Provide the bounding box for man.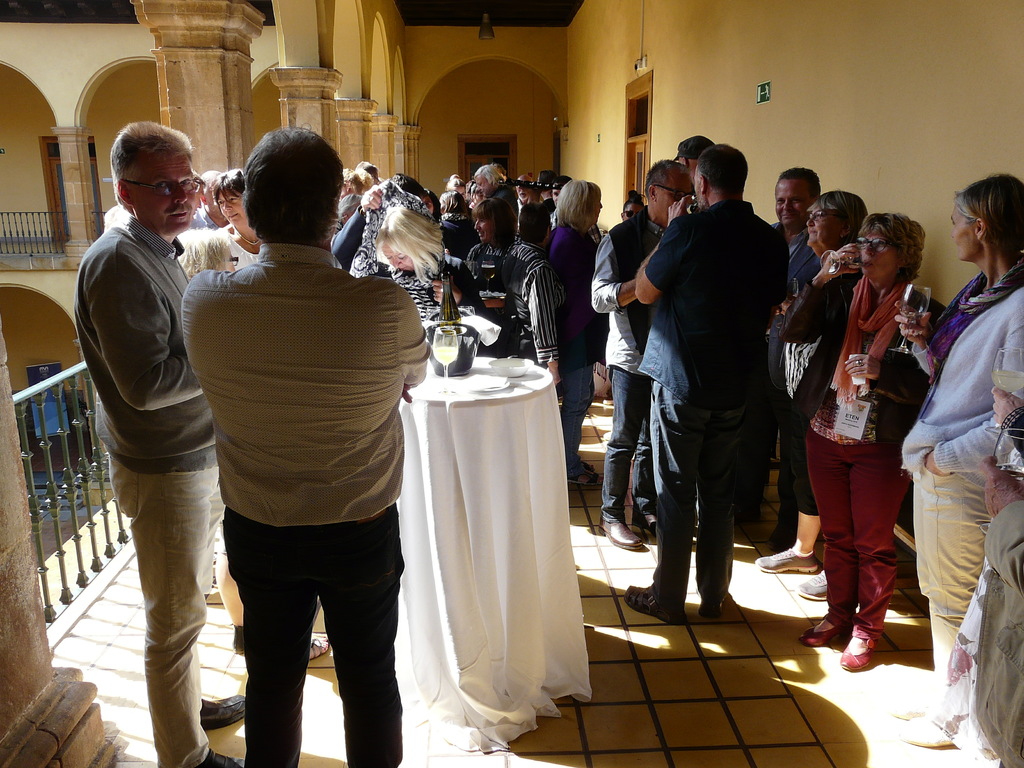
768/165/822/550.
